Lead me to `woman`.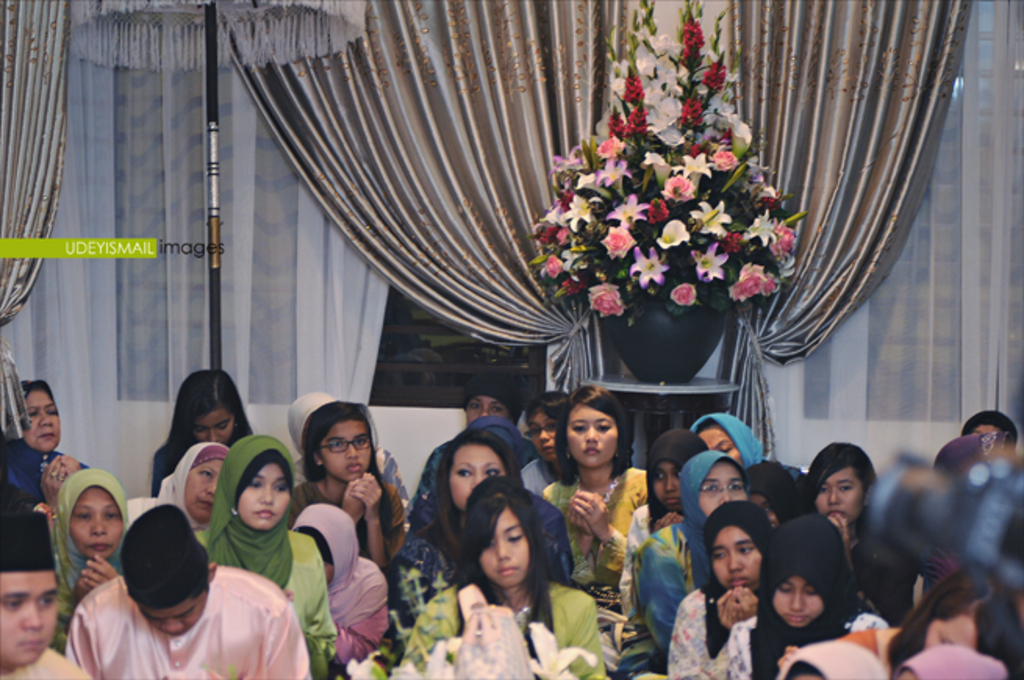
Lead to x1=683 y1=411 x2=802 y2=519.
